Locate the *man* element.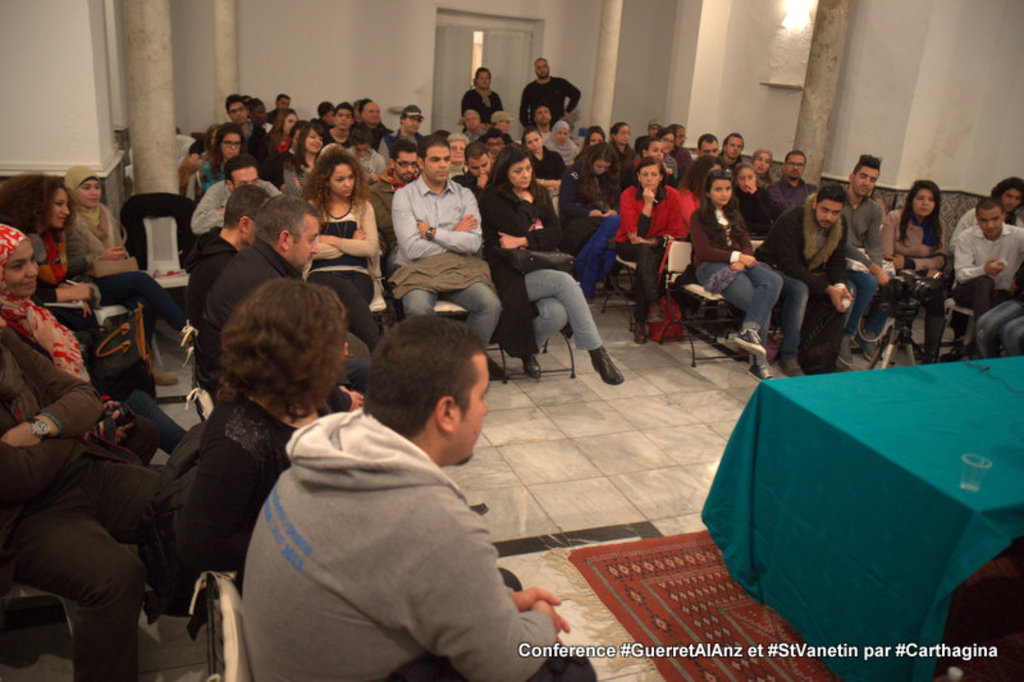
Element bbox: region(389, 136, 499, 345).
